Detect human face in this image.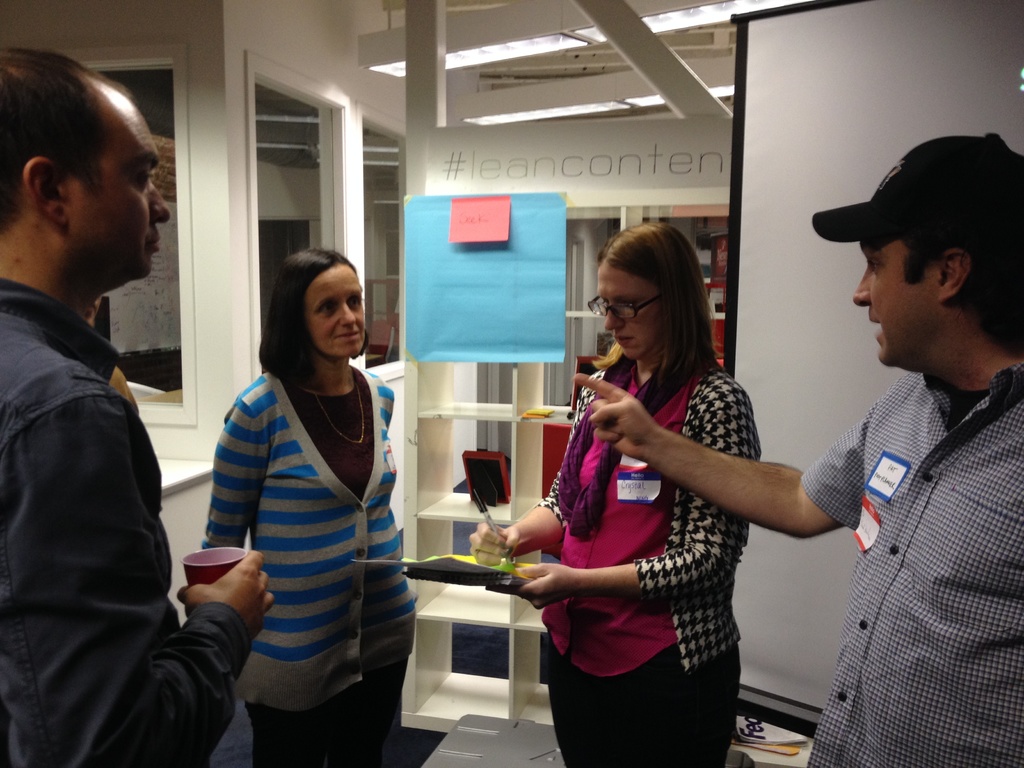
Detection: [x1=68, y1=89, x2=172, y2=278].
